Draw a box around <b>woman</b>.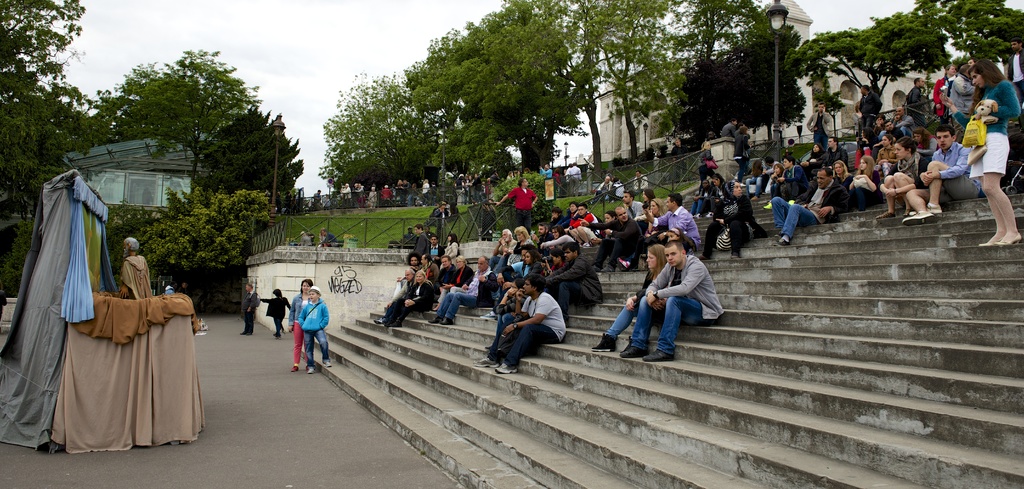
[691, 180, 710, 217].
